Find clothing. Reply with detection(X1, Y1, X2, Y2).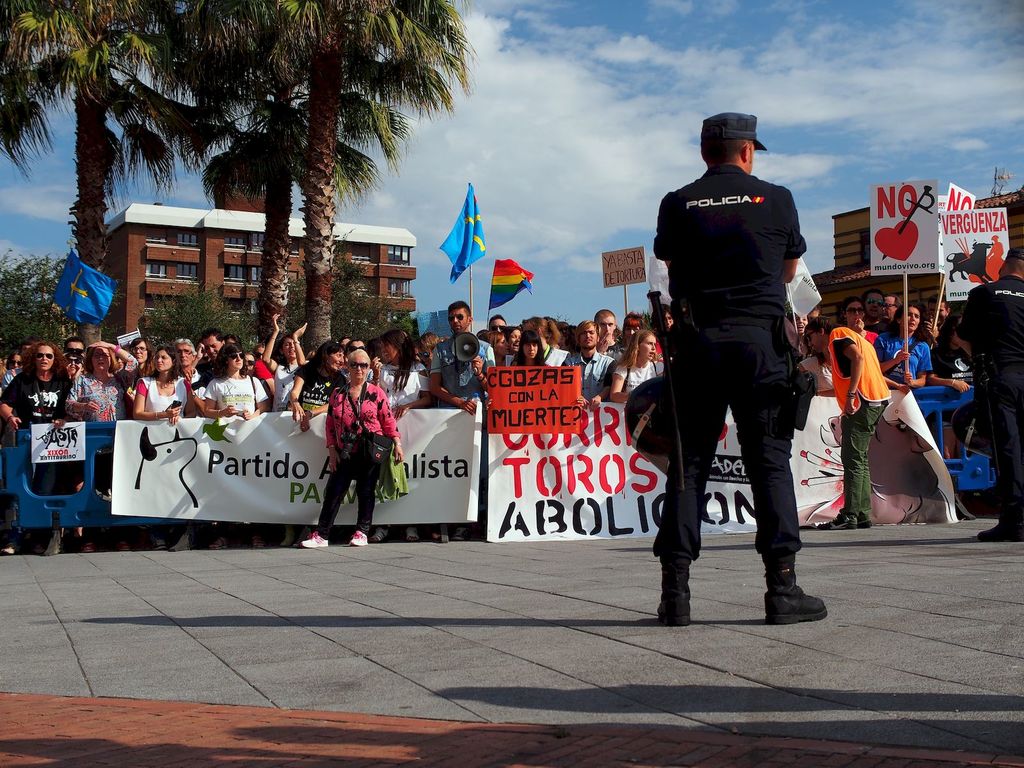
detection(275, 363, 299, 412).
